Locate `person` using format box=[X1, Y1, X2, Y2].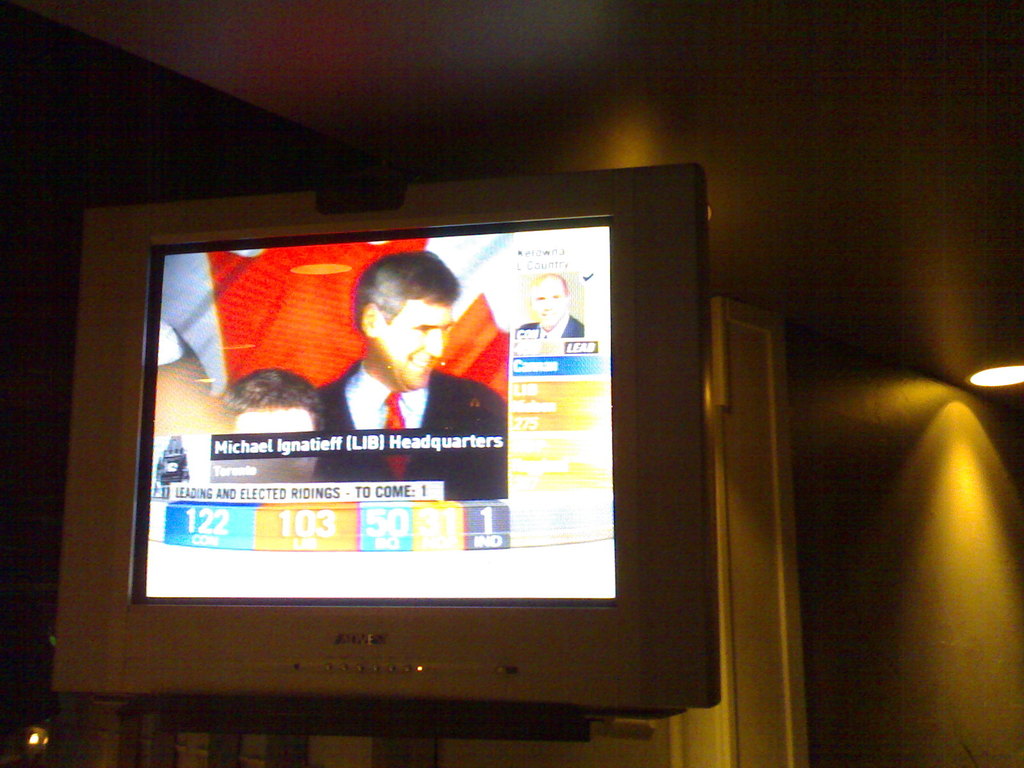
box=[515, 272, 585, 340].
